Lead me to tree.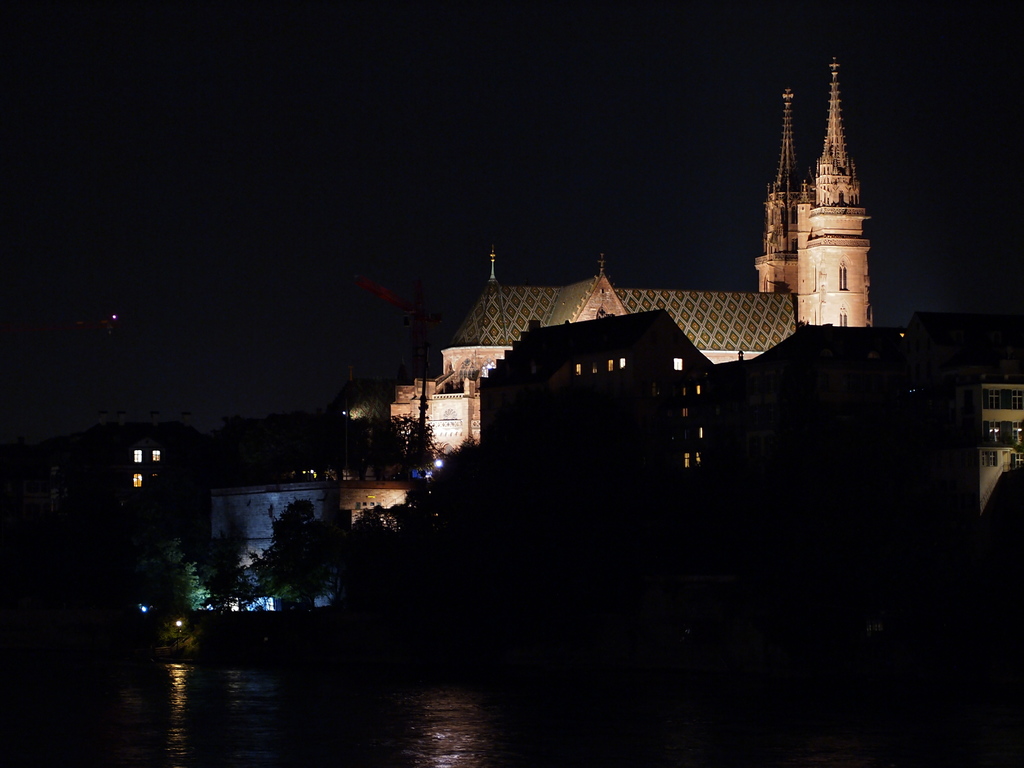
Lead to {"x1": 337, "y1": 477, "x2": 436, "y2": 598}.
